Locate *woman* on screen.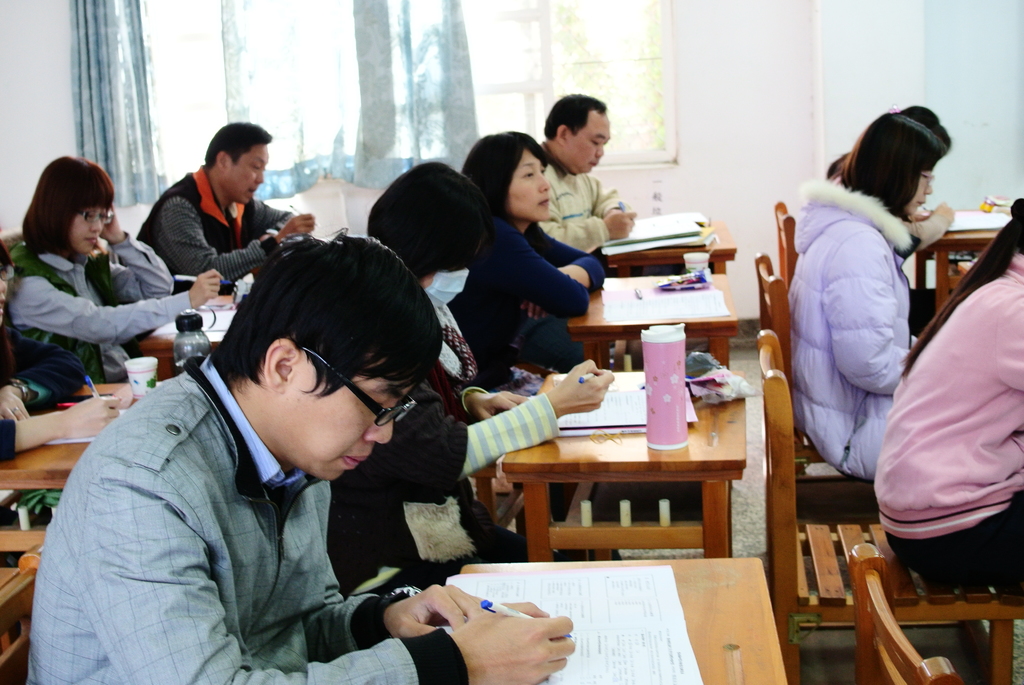
On screen at [781,110,944,496].
